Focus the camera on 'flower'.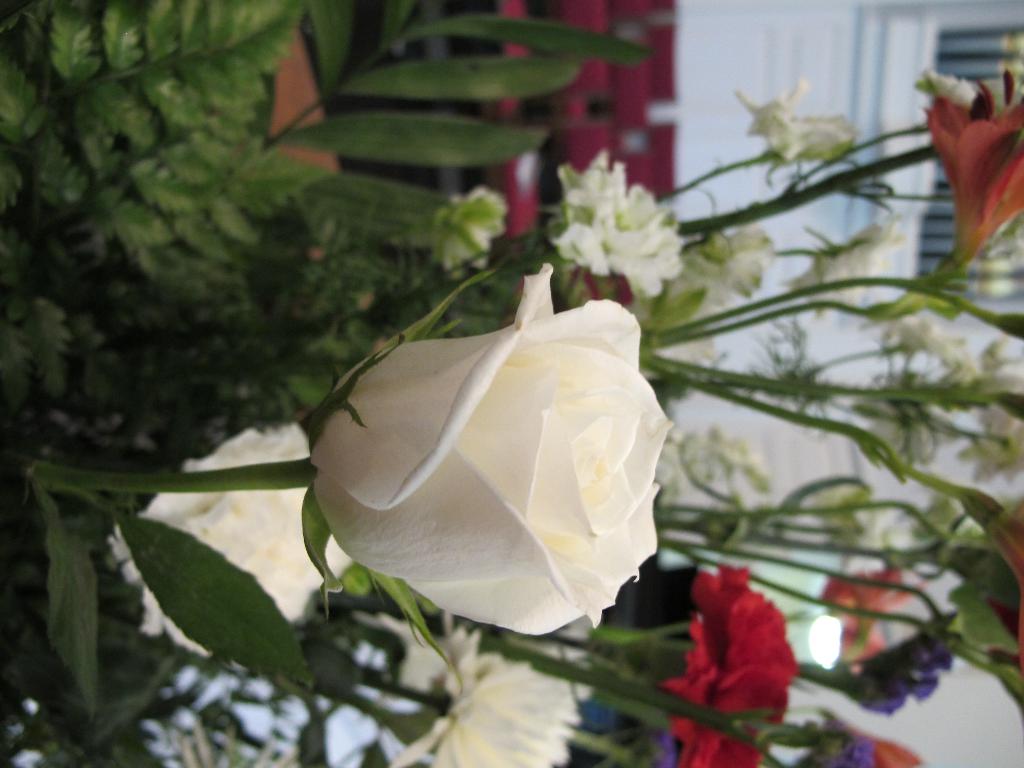
Focus region: Rect(831, 611, 963, 716).
